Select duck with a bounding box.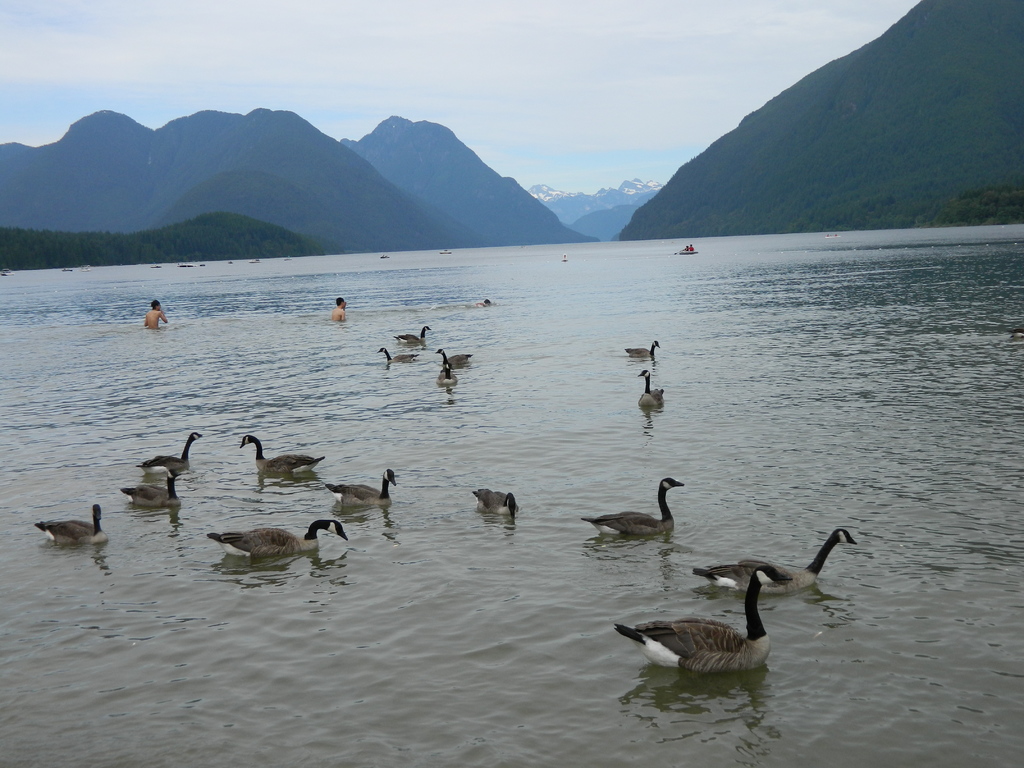
detection(204, 521, 346, 566).
